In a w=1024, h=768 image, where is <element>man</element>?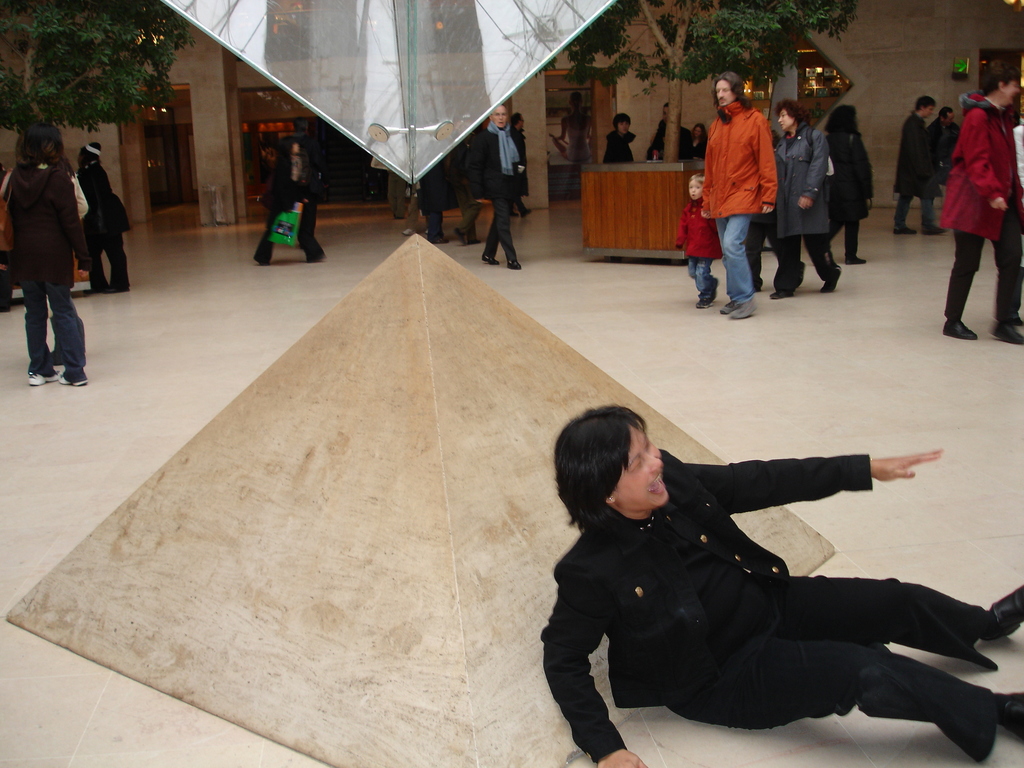
x1=934, y1=44, x2=1023, y2=348.
